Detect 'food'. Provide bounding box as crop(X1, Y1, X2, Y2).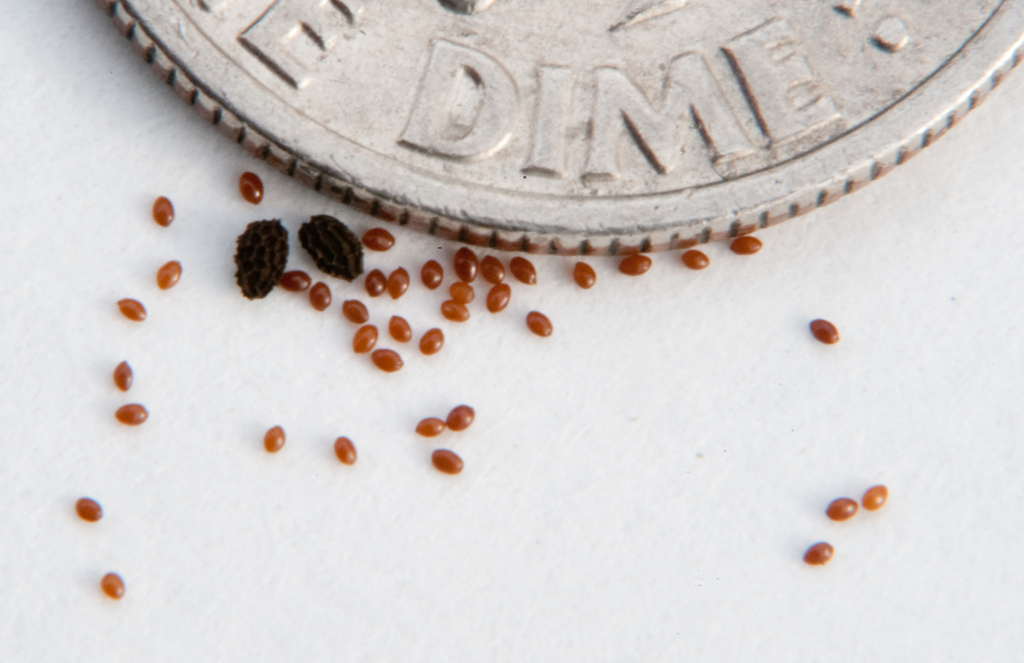
crop(385, 313, 415, 341).
